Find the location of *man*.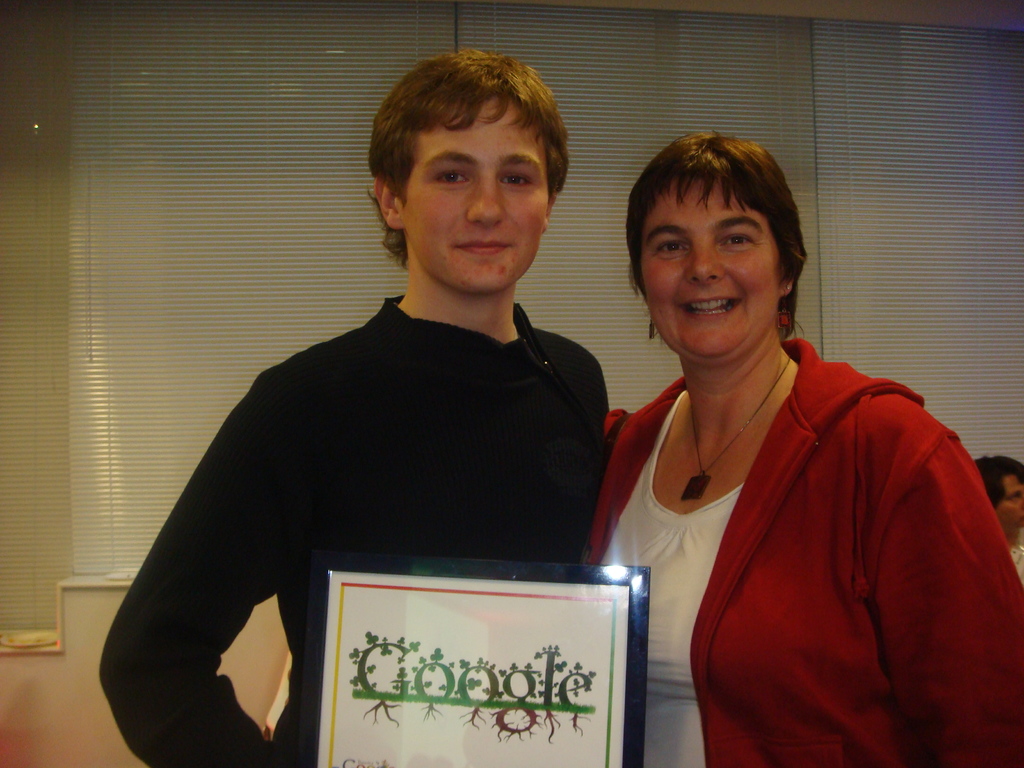
Location: crop(111, 60, 668, 739).
